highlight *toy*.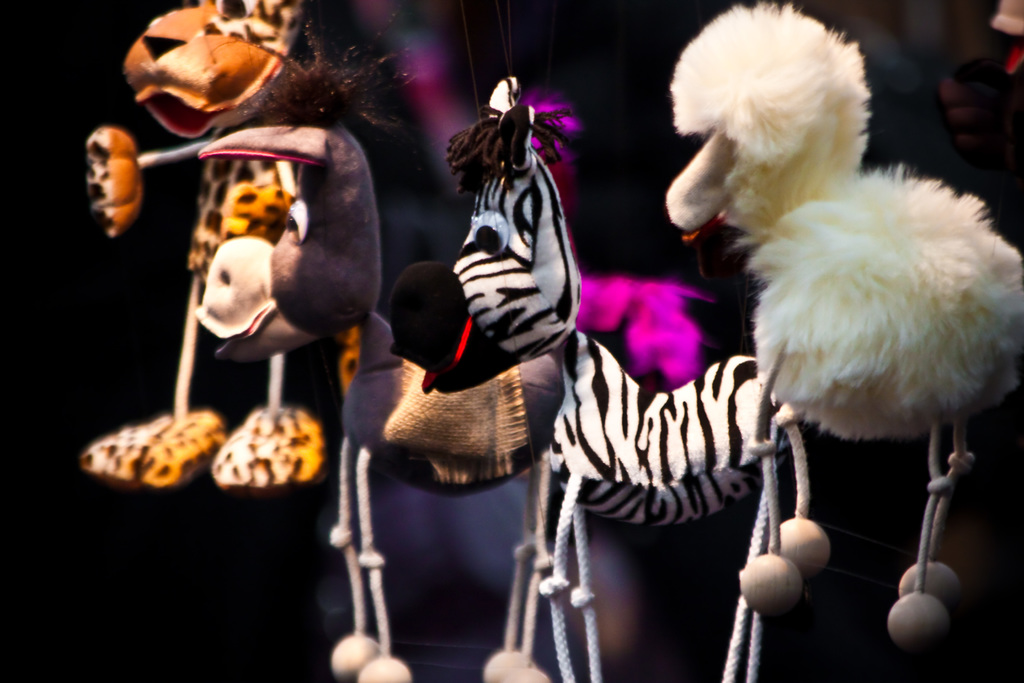
Highlighted region: bbox=[710, 10, 1006, 631].
